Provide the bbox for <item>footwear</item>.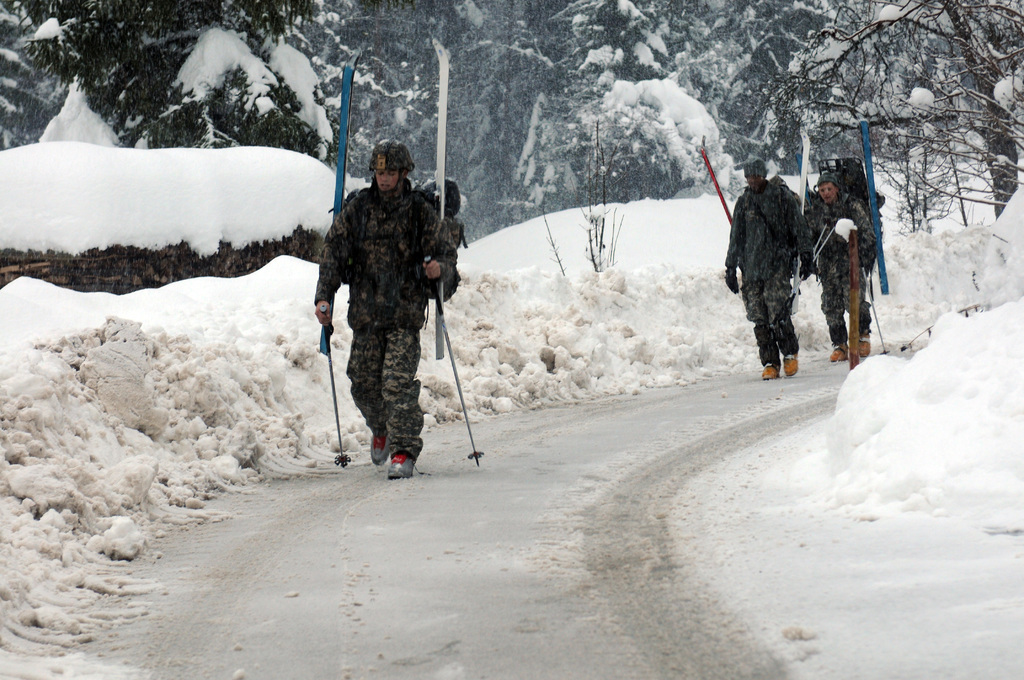
{"left": 367, "top": 434, "right": 387, "bottom": 465}.
